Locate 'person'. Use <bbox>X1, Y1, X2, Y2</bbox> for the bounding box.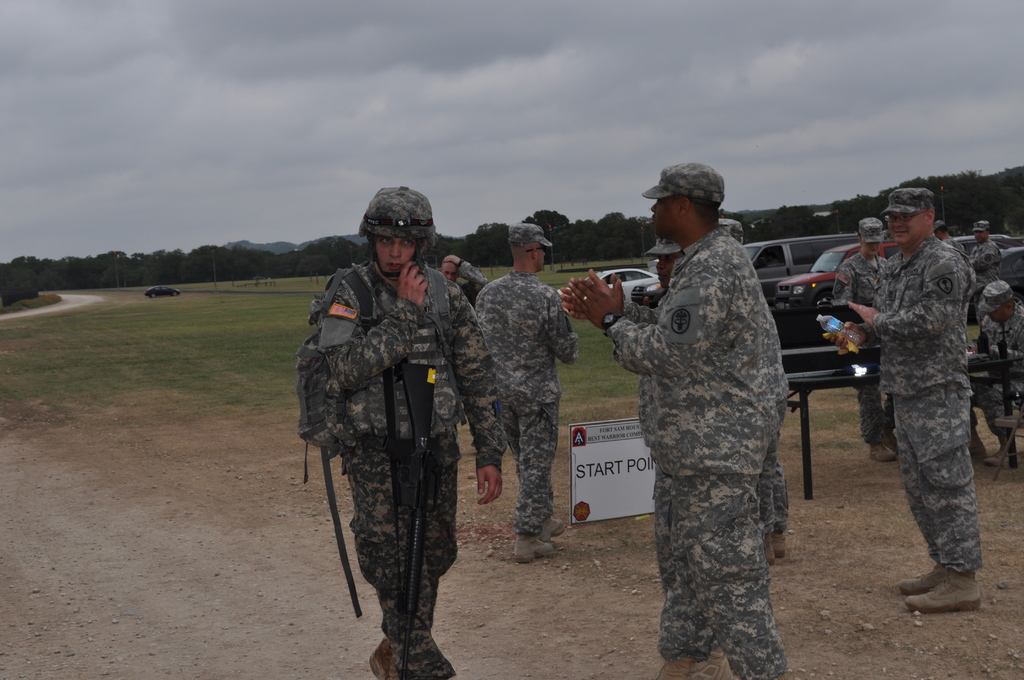
<bbox>825, 186, 988, 611</bbox>.
